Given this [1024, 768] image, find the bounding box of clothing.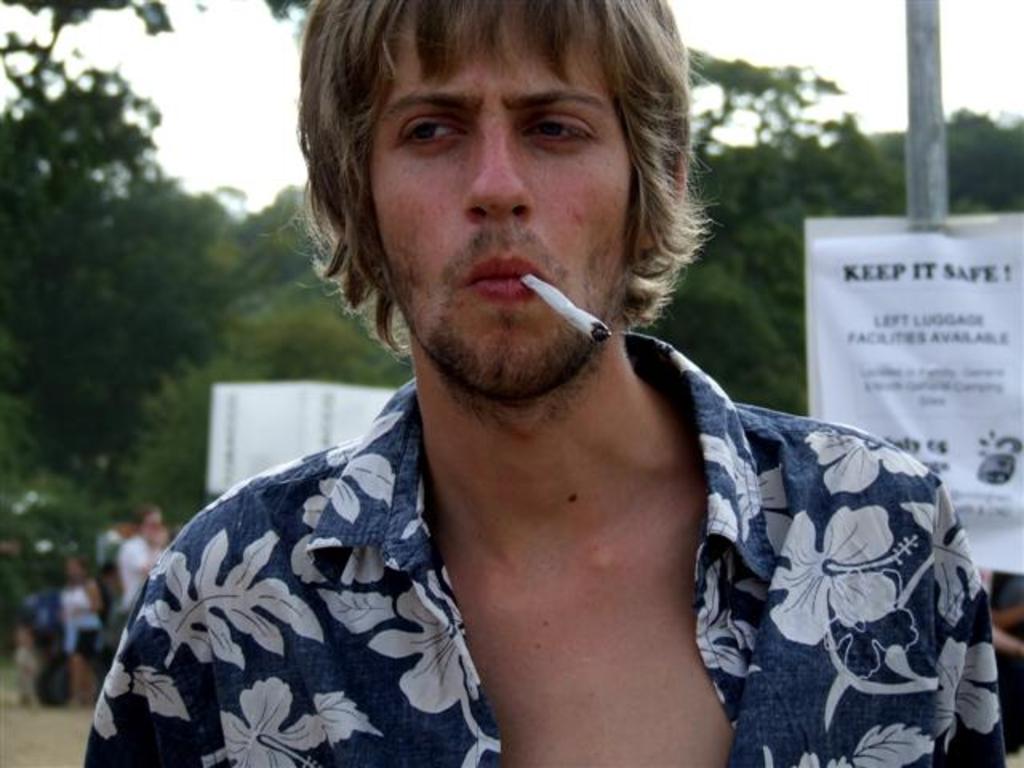
70/566/101/643.
